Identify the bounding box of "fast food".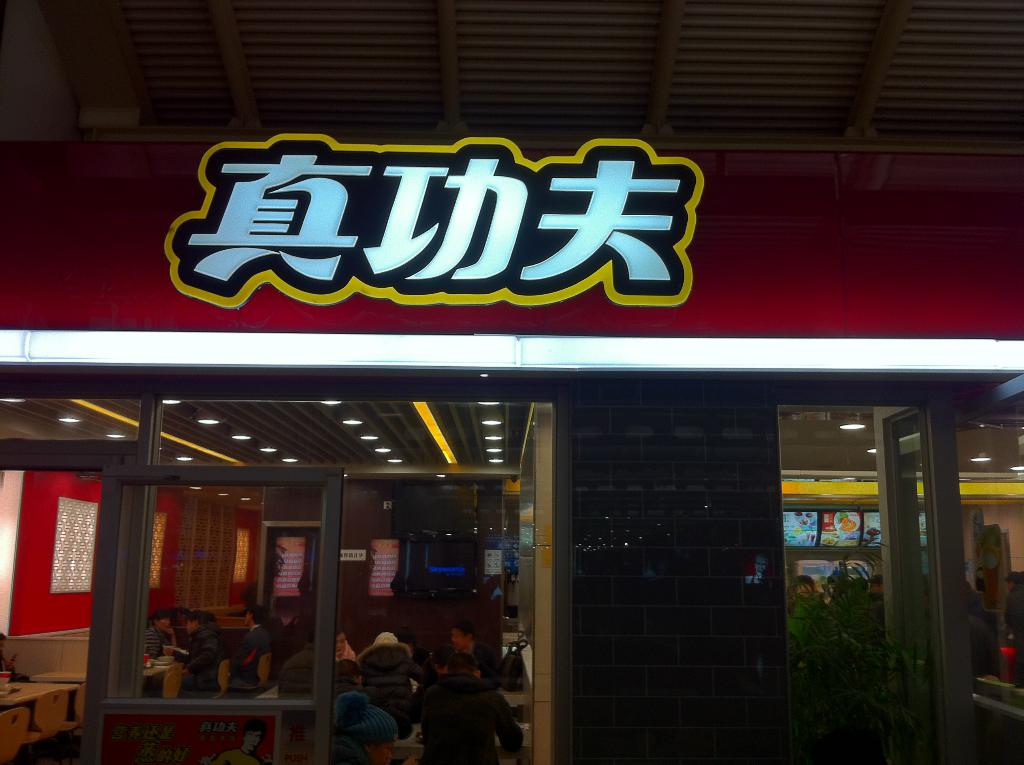
(left=838, top=519, right=856, bottom=533).
